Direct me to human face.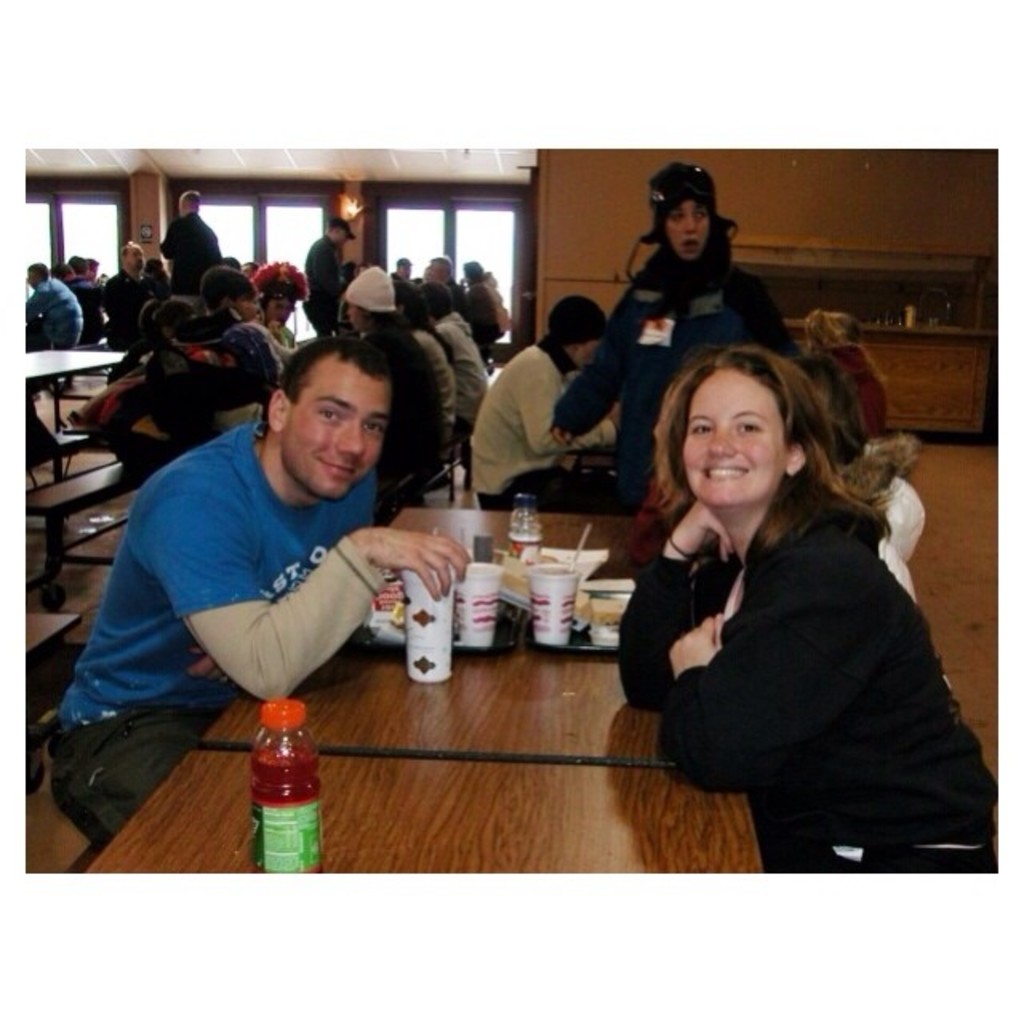
Direction: left=678, top=378, right=786, bottom=498.
